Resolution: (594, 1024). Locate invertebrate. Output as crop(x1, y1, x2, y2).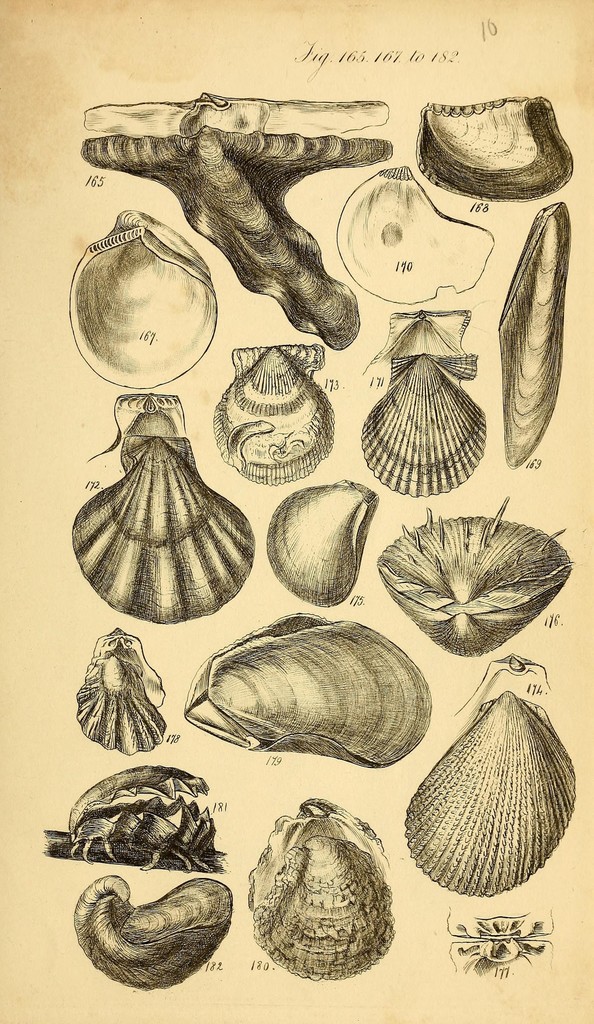
crop(251, 794, 399, 977).
